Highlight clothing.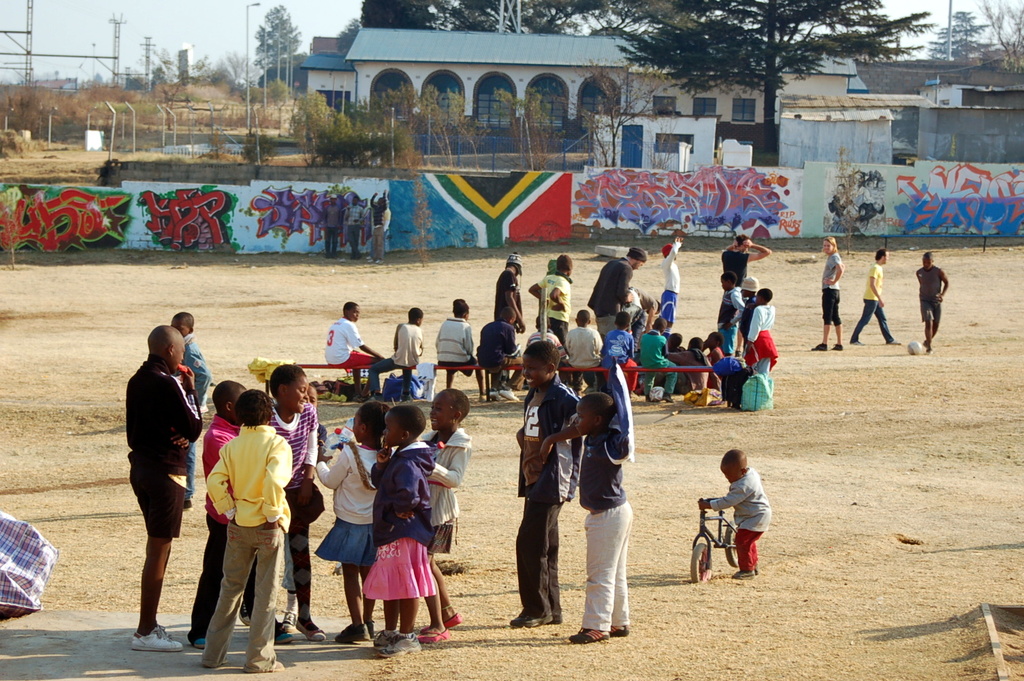
Highlighted region: rect(671, 346, 720, 400).
